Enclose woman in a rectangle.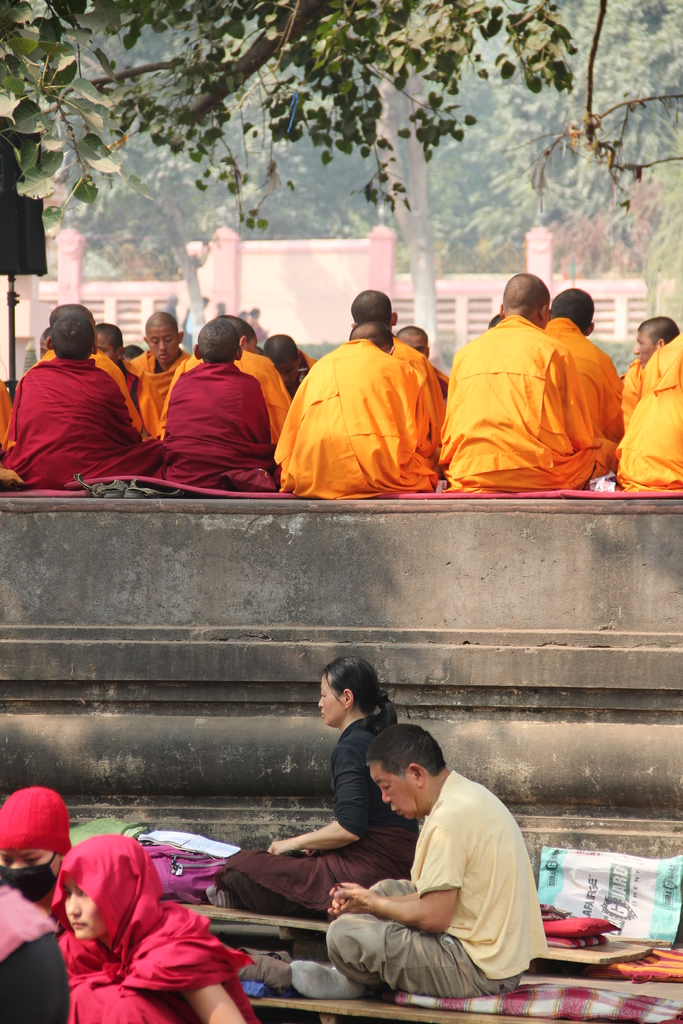
crop(0, 782, 66, 930).
